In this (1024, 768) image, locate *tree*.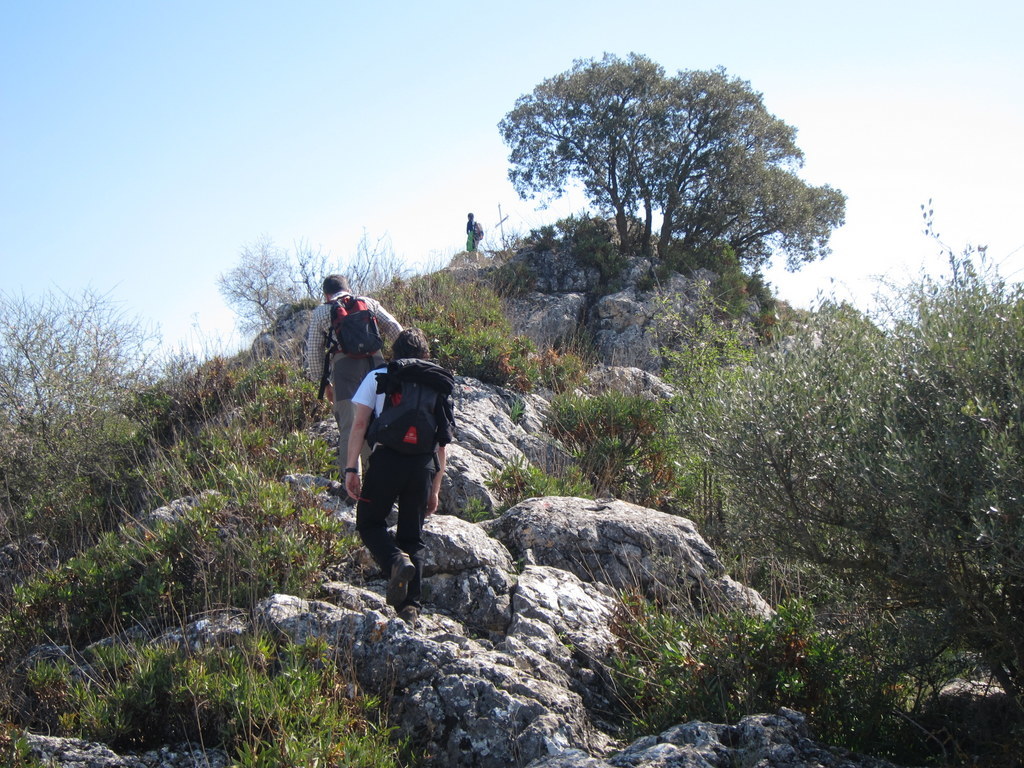
Bounding box: [492,48,850,255].
